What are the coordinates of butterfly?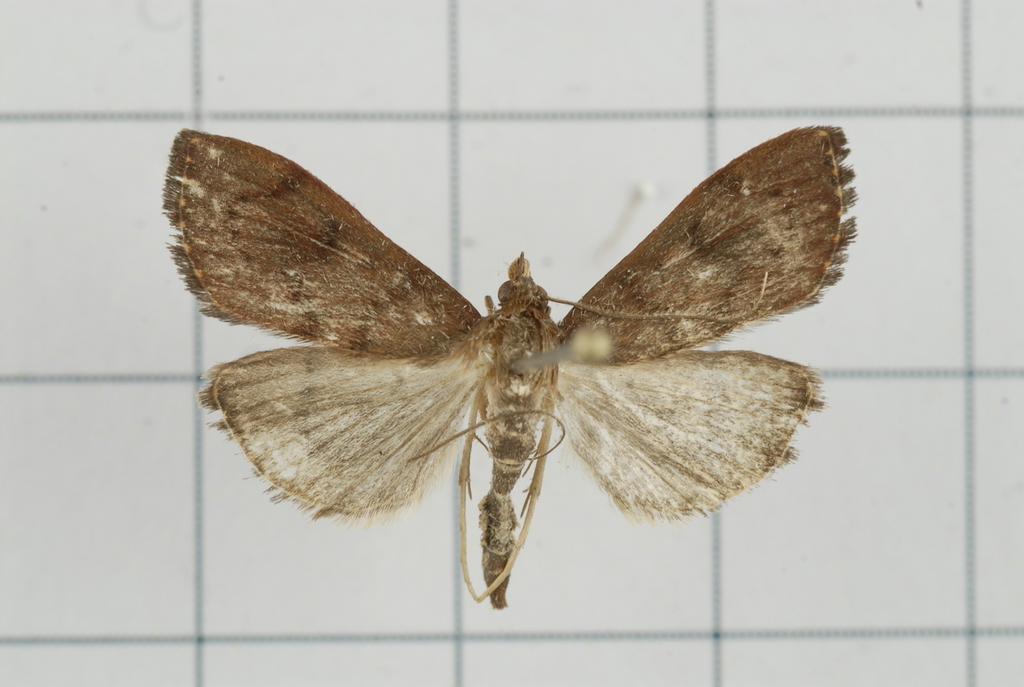
159/130/866/608.
